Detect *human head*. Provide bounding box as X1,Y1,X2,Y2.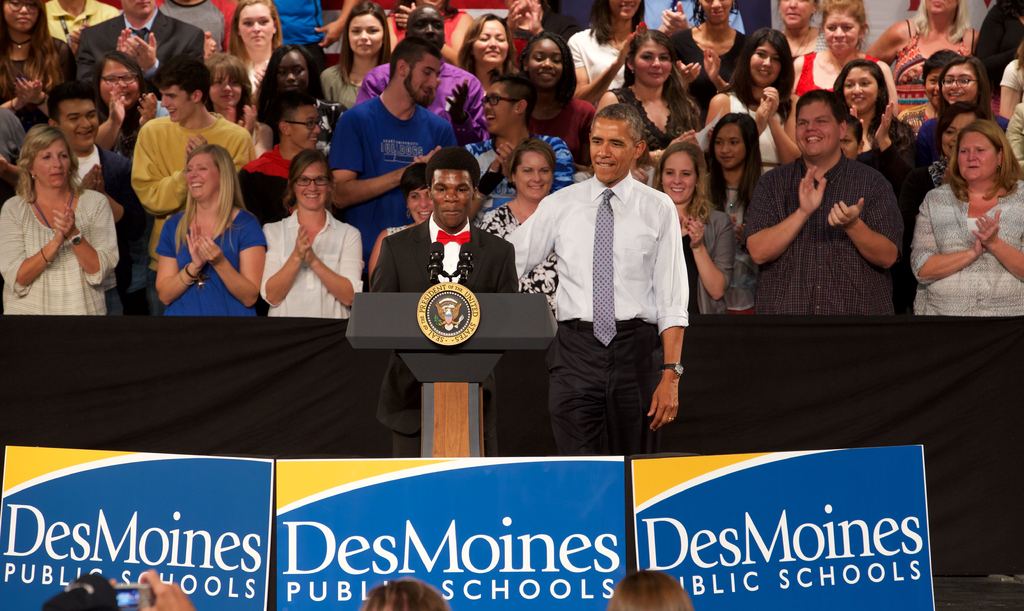
836,58,885,112.
